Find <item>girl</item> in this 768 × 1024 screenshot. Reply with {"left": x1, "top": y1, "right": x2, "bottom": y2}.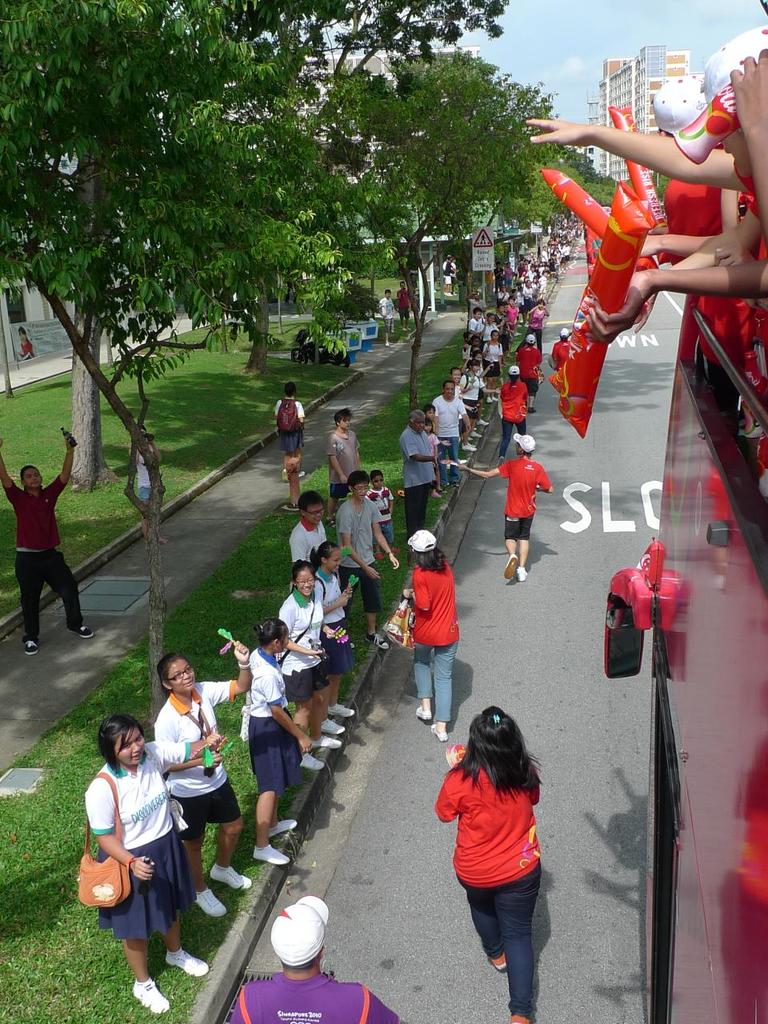
{"left": 422, "top": 417, "right": 440, "bottom": 498}.
